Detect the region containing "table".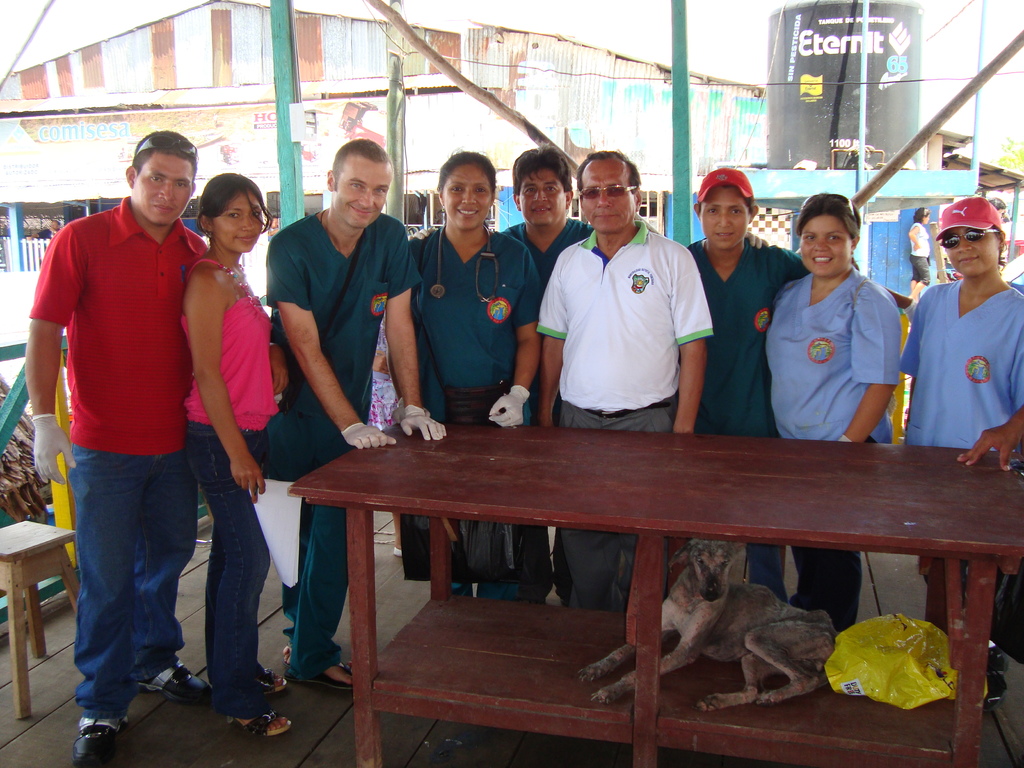
Rect(291, 425, 1023, 767).
